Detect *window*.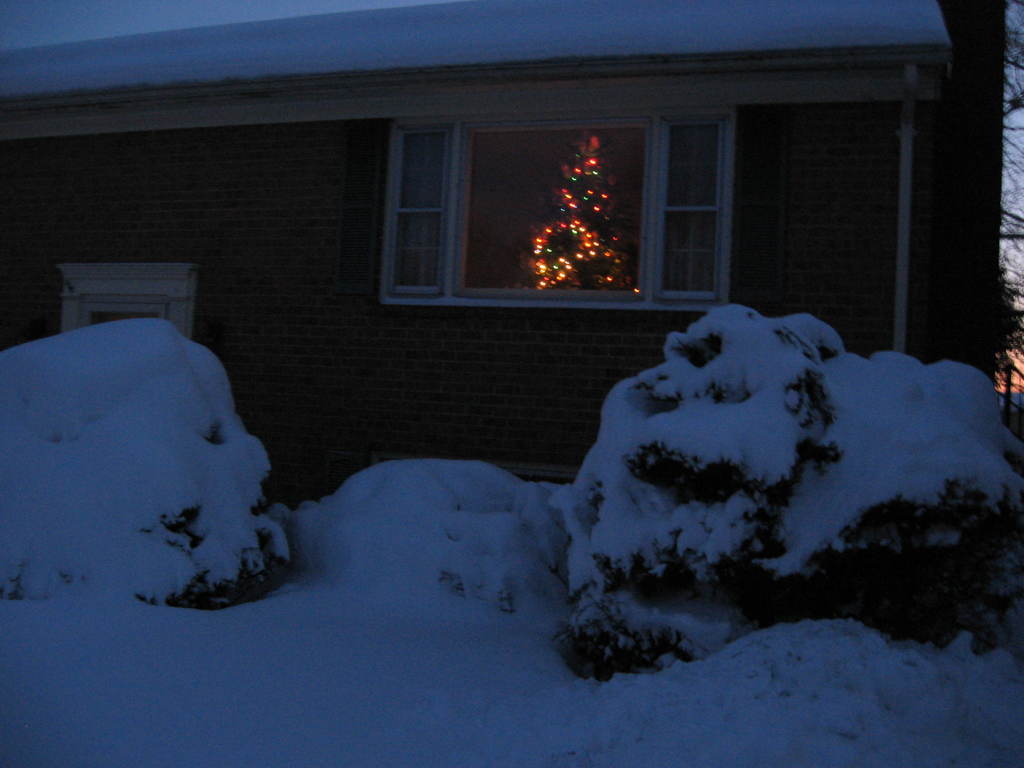
Detected at locate(378, 98, 740, 323).
